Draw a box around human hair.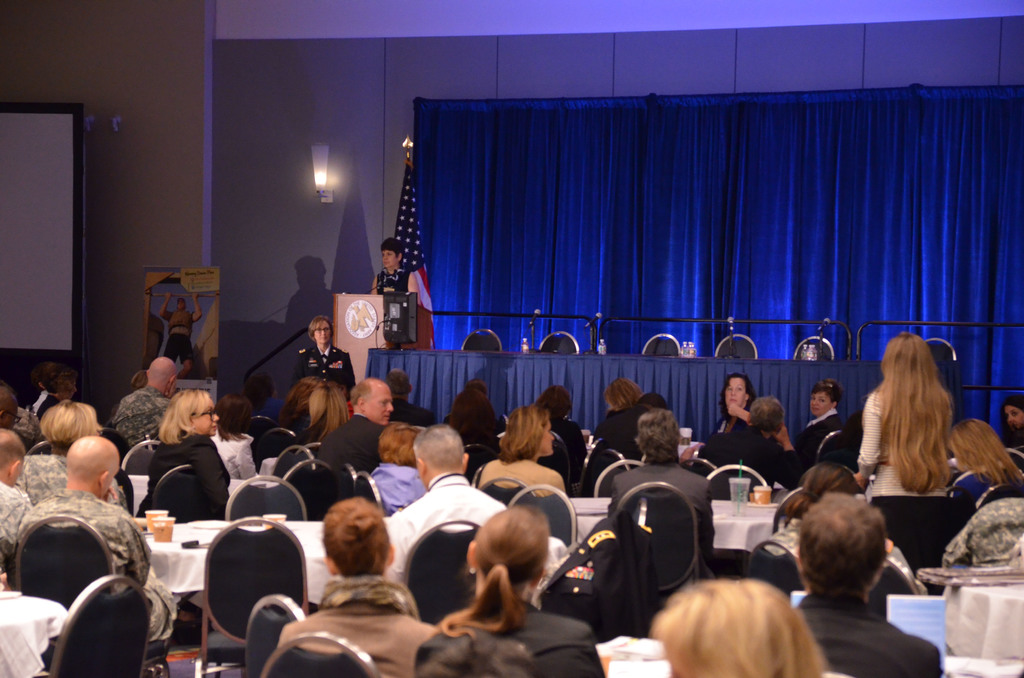
left=0, top=385, right=19, bottom=417.
